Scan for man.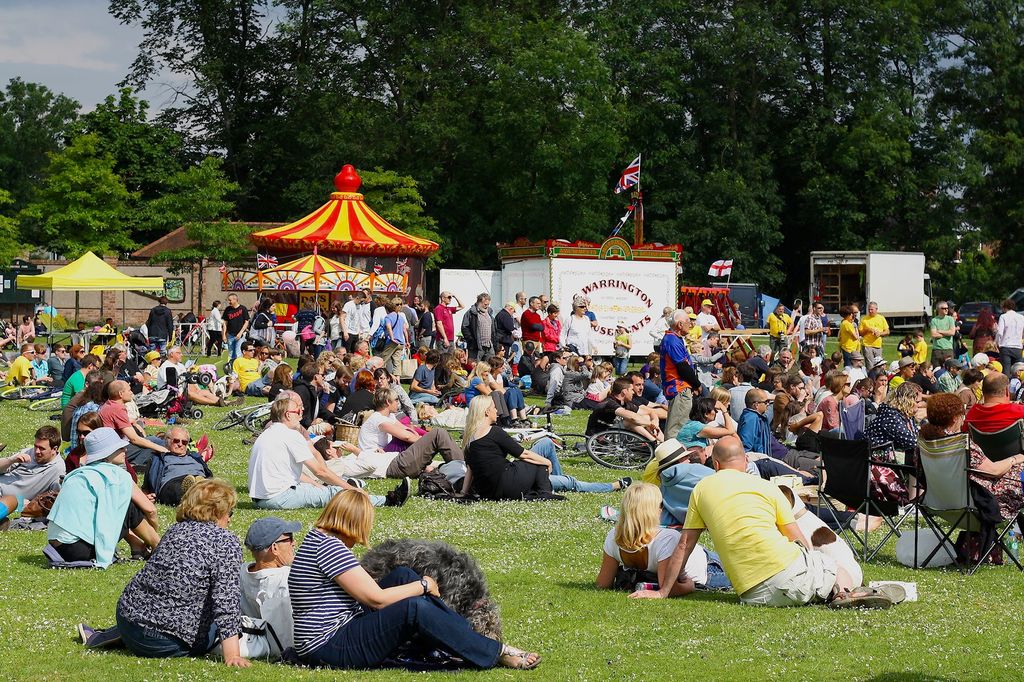
Scan result: {"x1": 516, "y1": 338, "x2": 541, "y2": 383}.
